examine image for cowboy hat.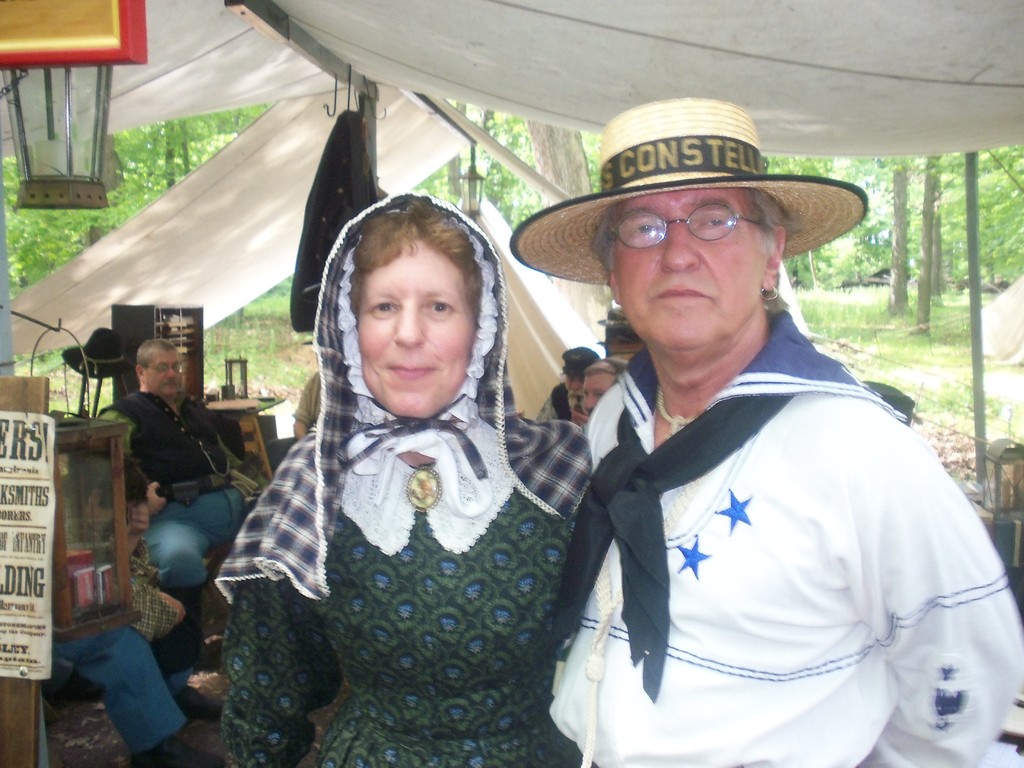
Examination result: (531,114,849,299).
